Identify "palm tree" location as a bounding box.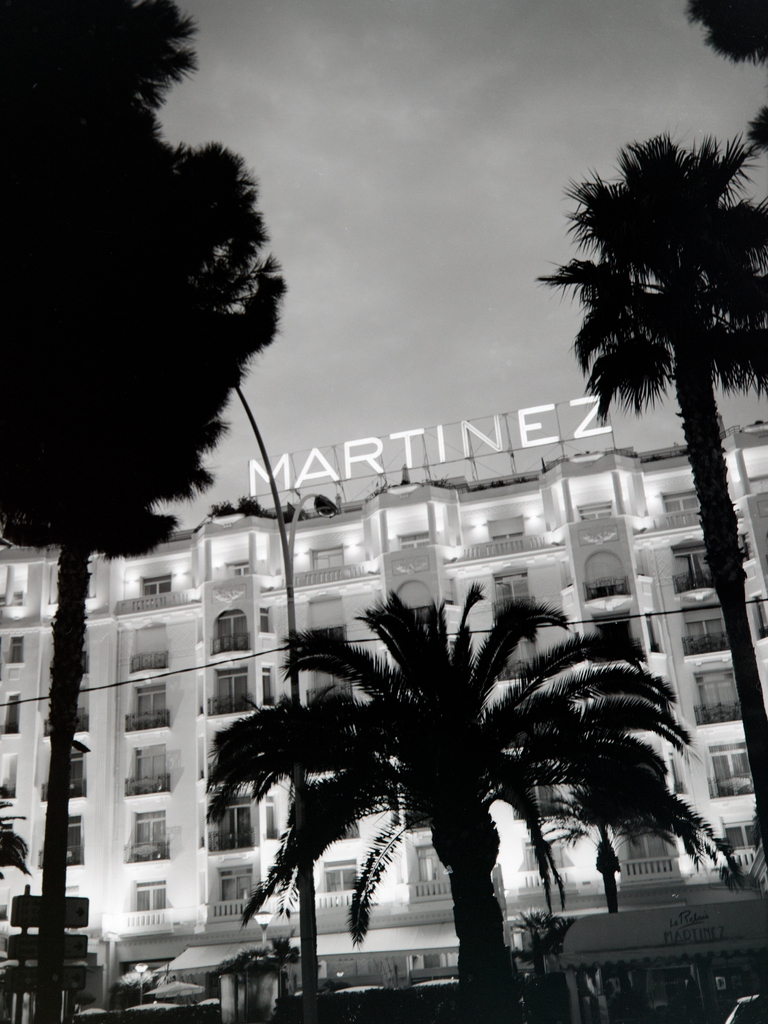
Rect(194, 584, 719, 1019).
